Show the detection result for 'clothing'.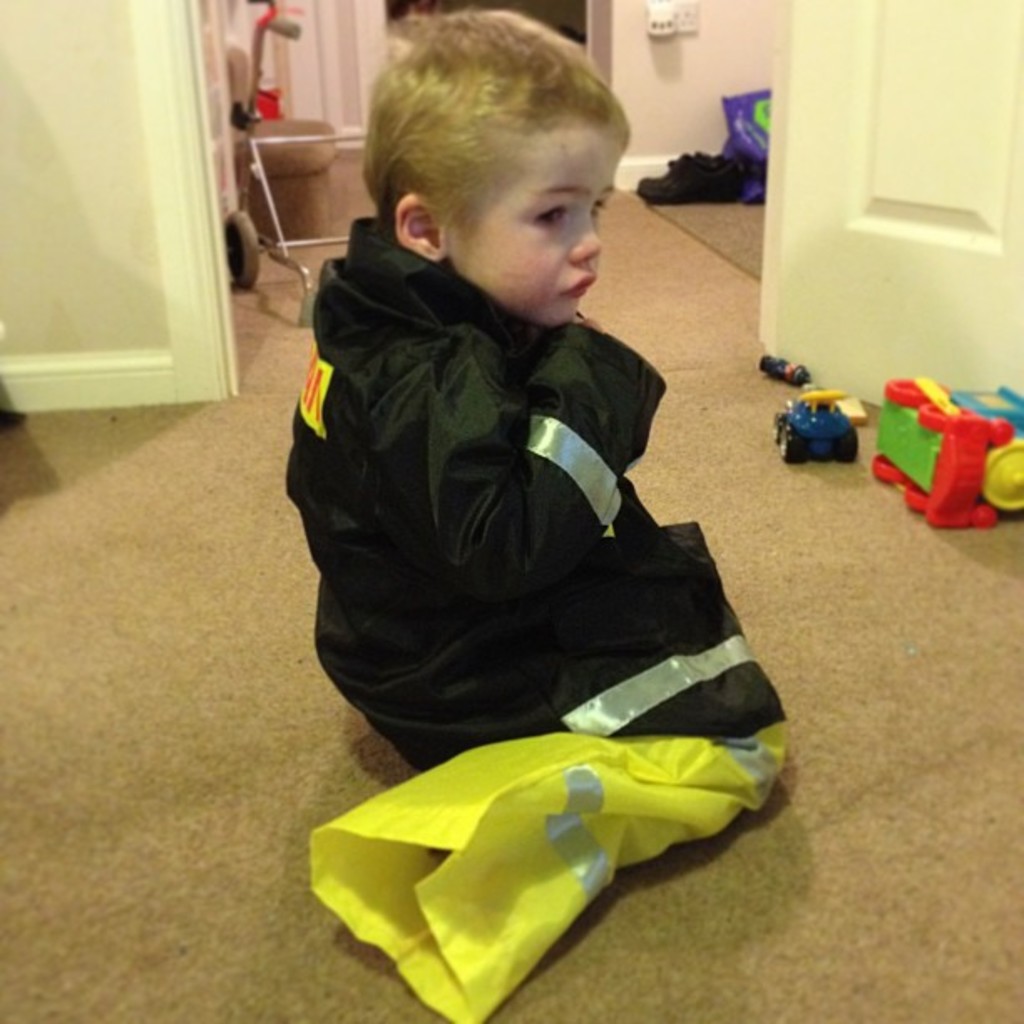
locate(283, 176, 773, 858).
